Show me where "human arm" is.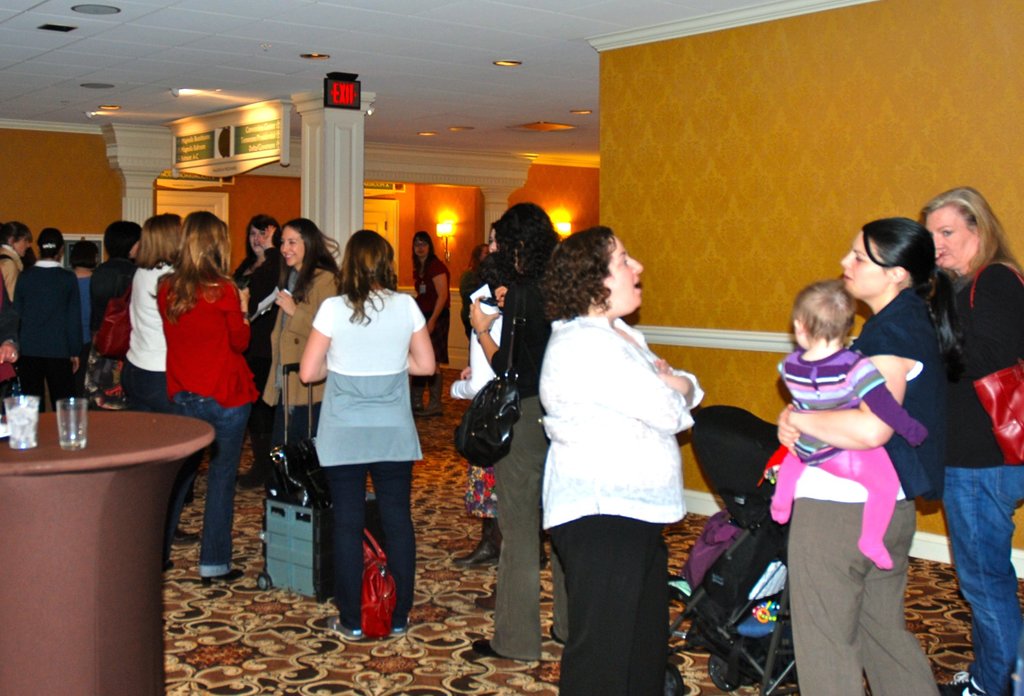
"human arm" is at region(653, 369, 707, 414).
